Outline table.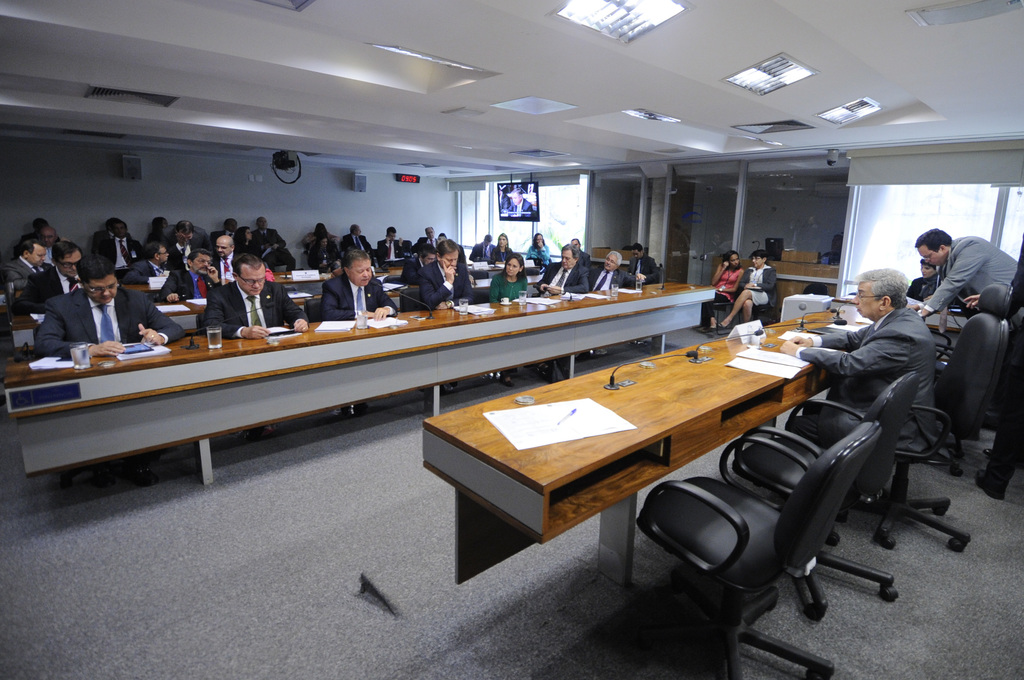
Outline: rect(413, 328, 854, 595).
